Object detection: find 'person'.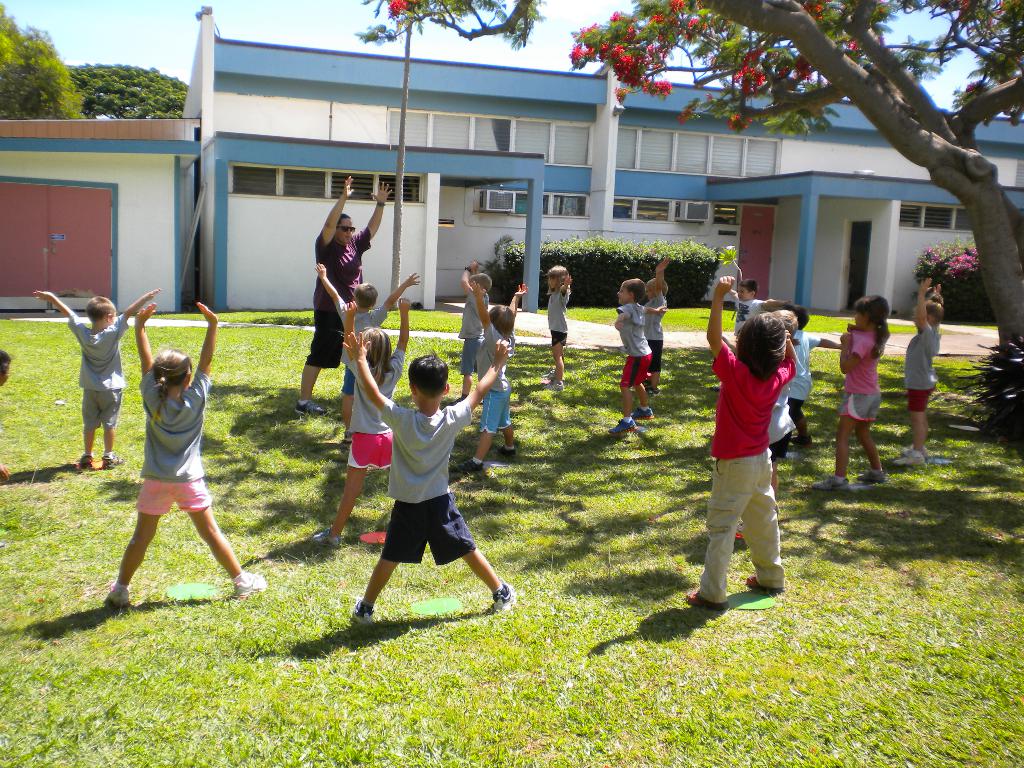
{"x1": 0, "y1": 351, "x2": 13, "y2": 387}.
